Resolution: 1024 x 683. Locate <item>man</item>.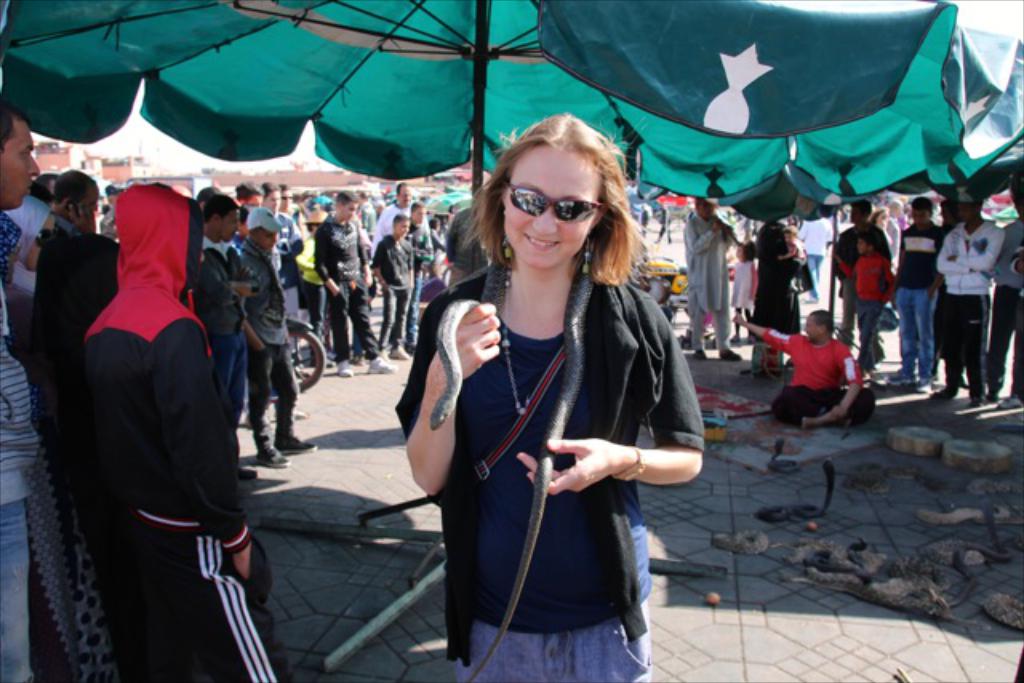
(766,306,880,437).
